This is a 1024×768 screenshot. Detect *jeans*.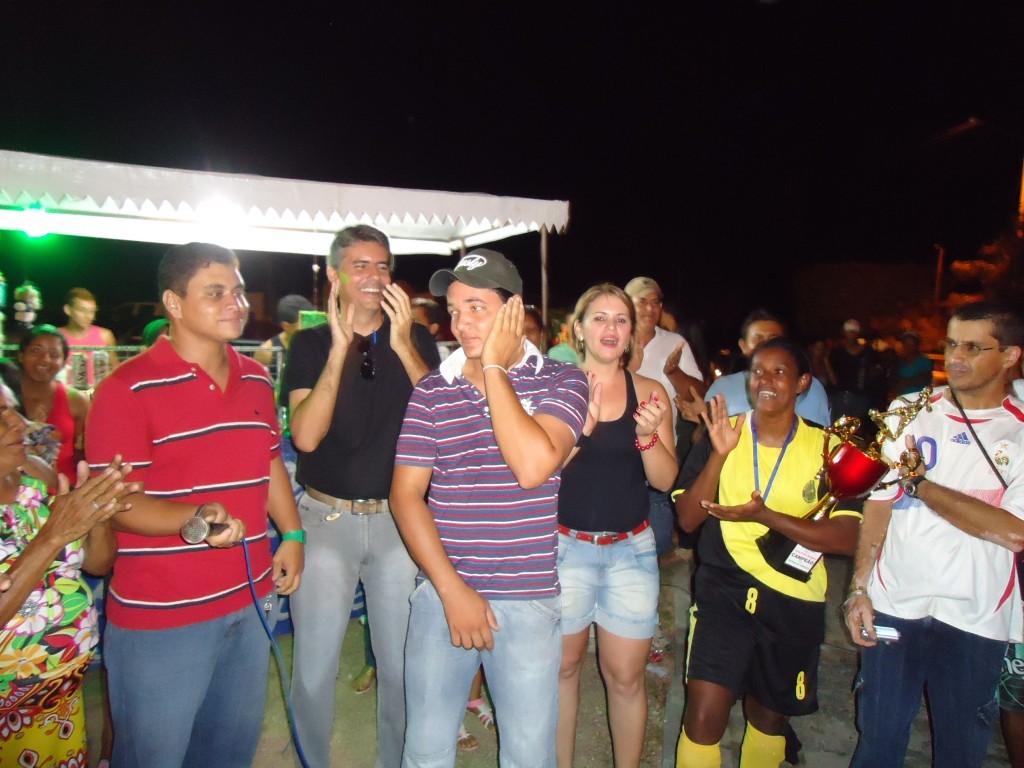
l=832, t=612, r=1018, b=767.
